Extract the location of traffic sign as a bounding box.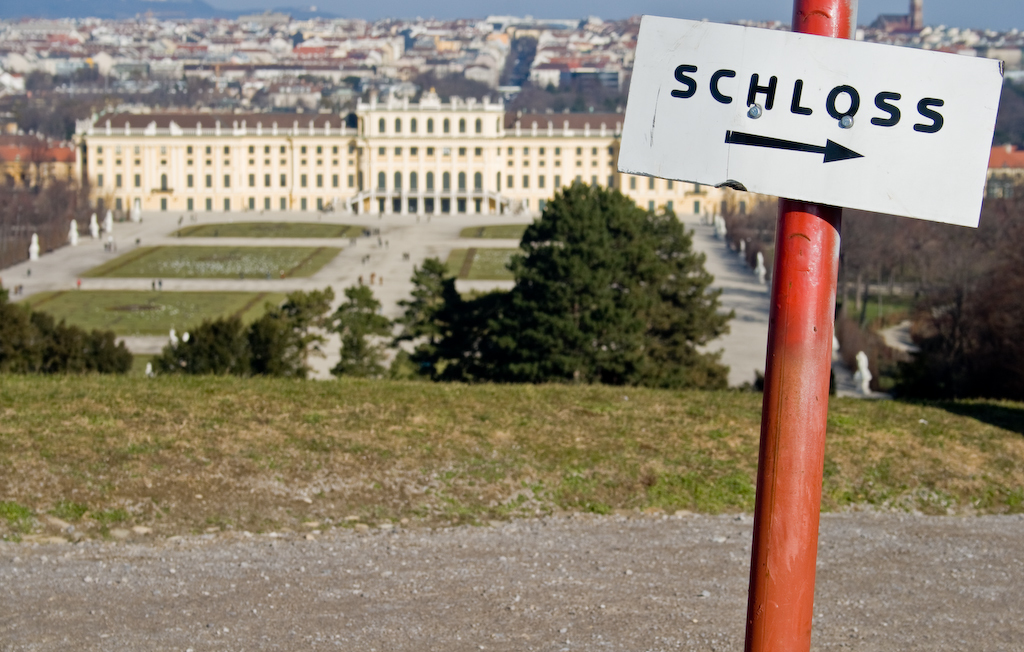
{"x1": 615, "y1": 14, "x2": 1005, "y2": 230}.
